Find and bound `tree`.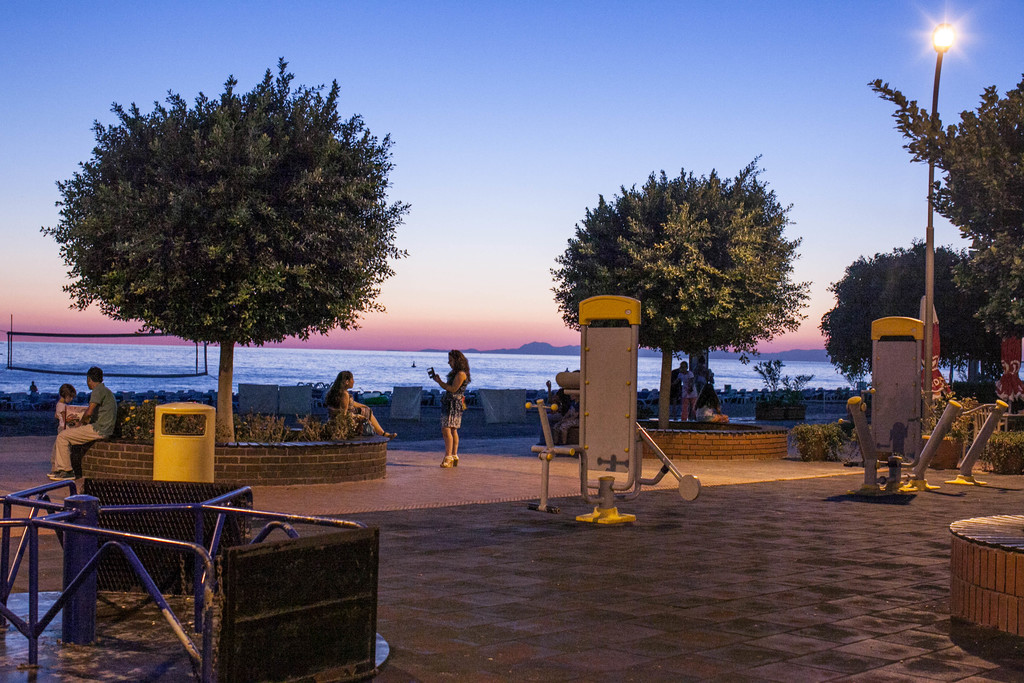
Bound: 547/147/810/407.
